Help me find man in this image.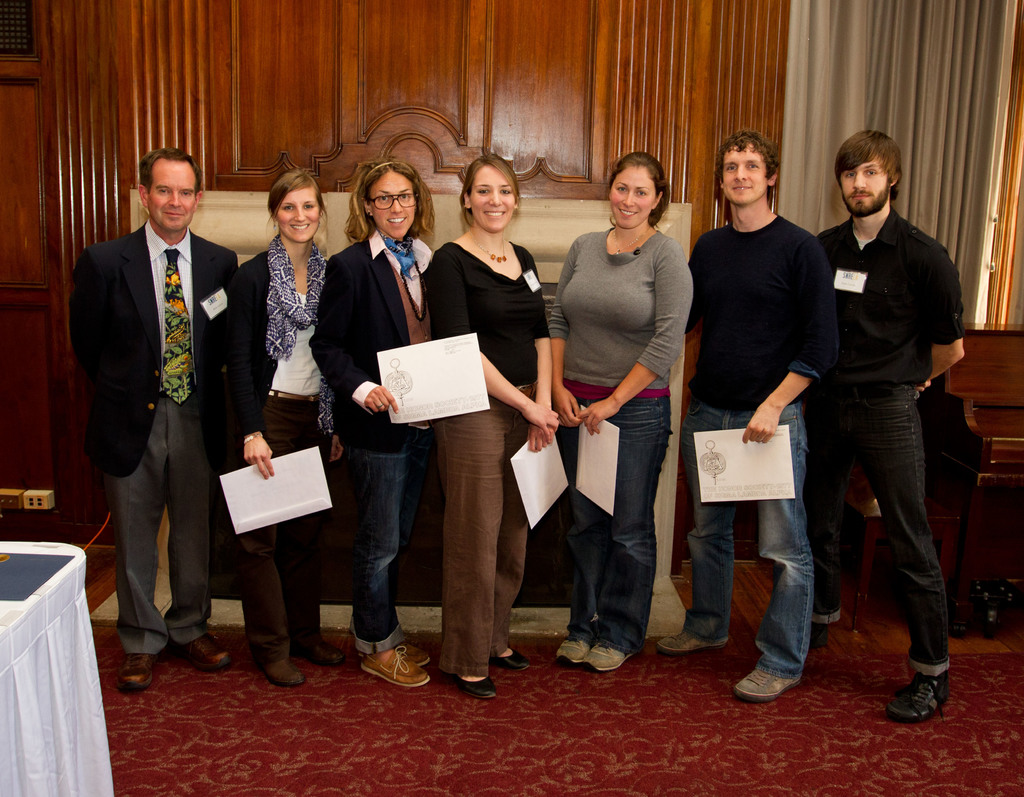
Found it: detection(83, 136, 251, 678).
